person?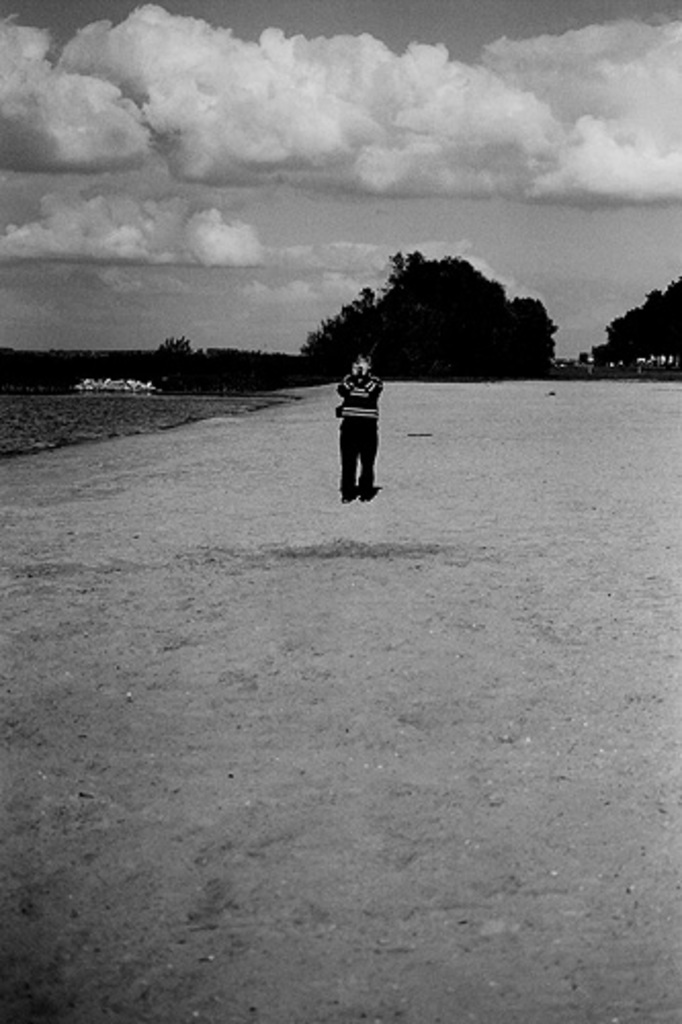
select_region(332, 348, 381, 502)
